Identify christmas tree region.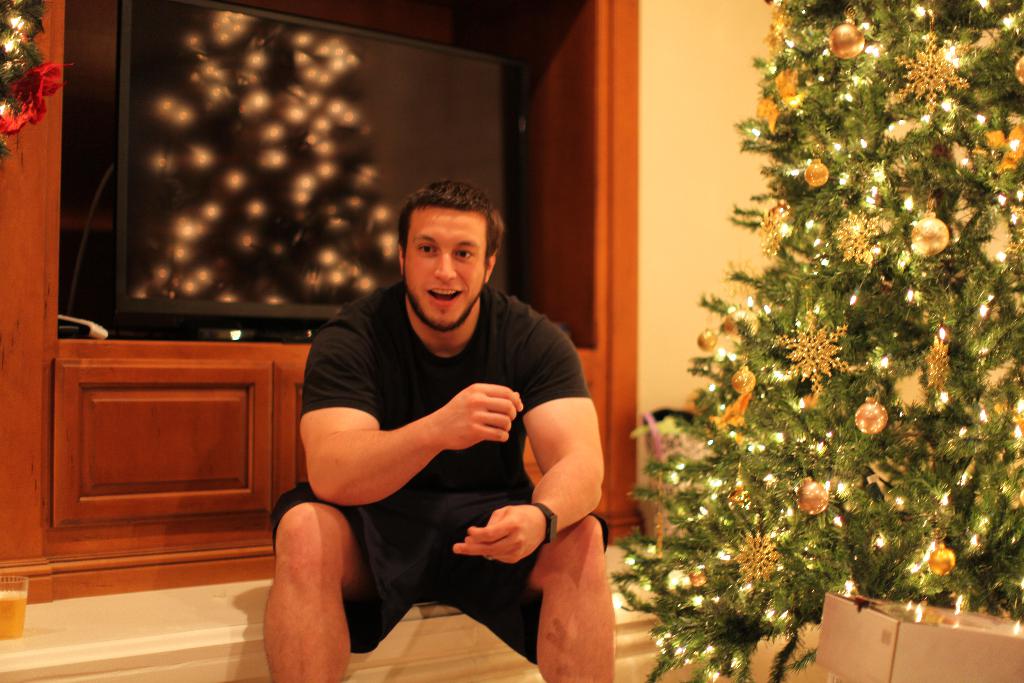
Region: [0, 0, 70, 162].
